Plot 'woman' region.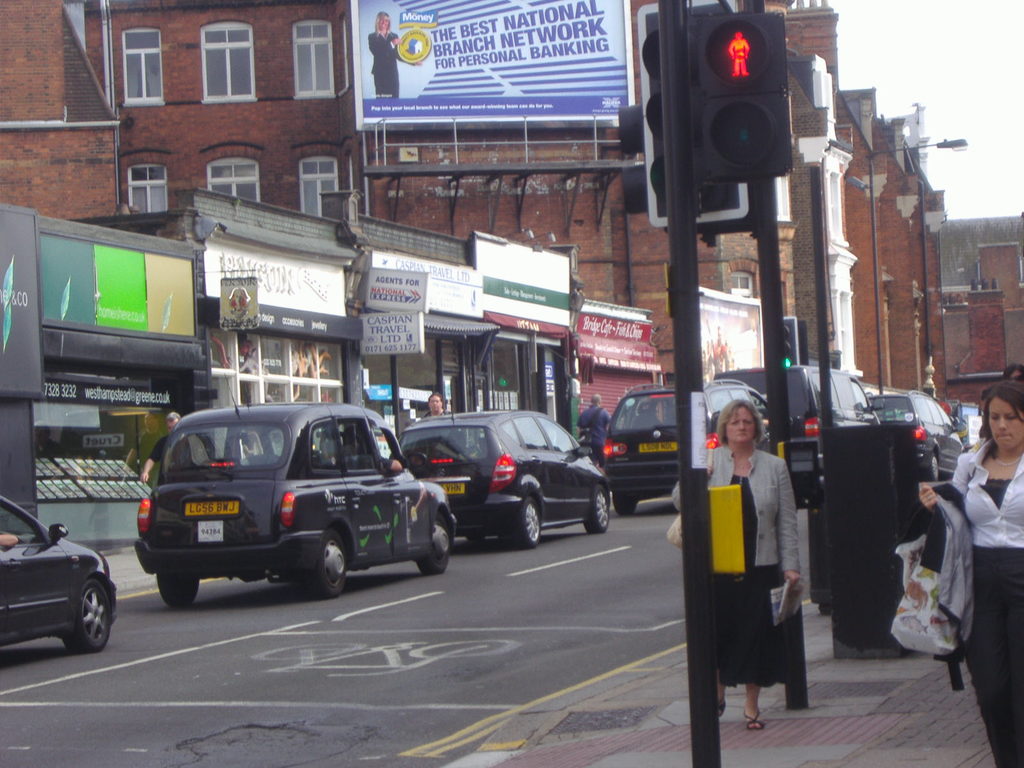
Plotted at locate(892, 380, 1023, 767).
